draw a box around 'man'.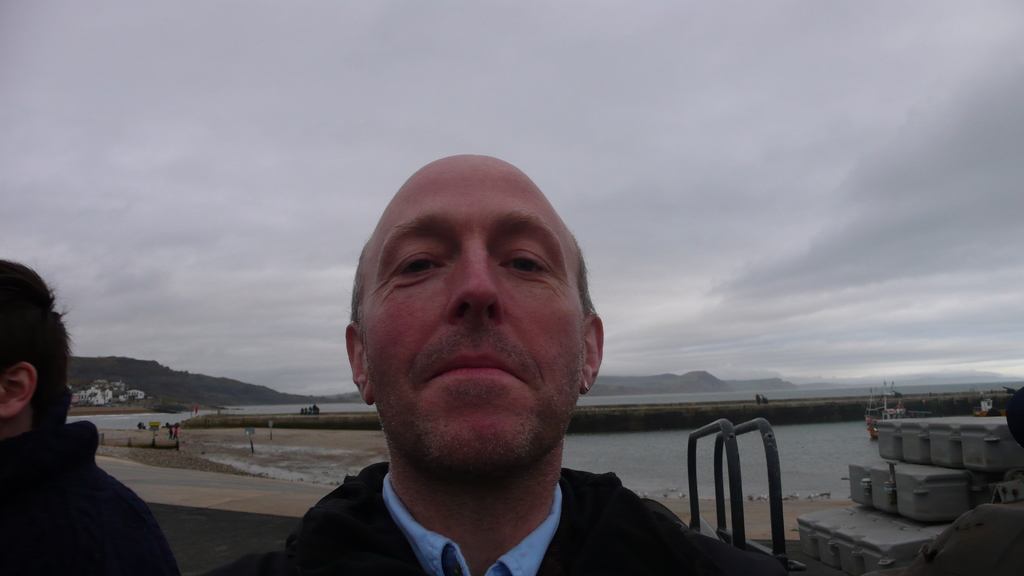
select_region(234, 147, 737, 575).
